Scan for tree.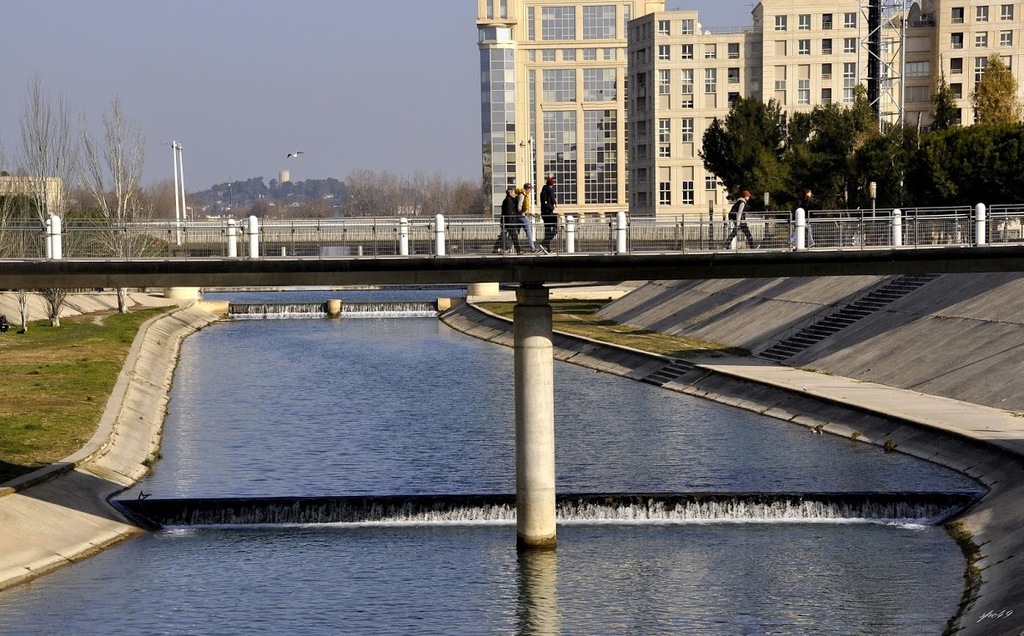
Scan result: BBox(419, 166, 482, 217).
